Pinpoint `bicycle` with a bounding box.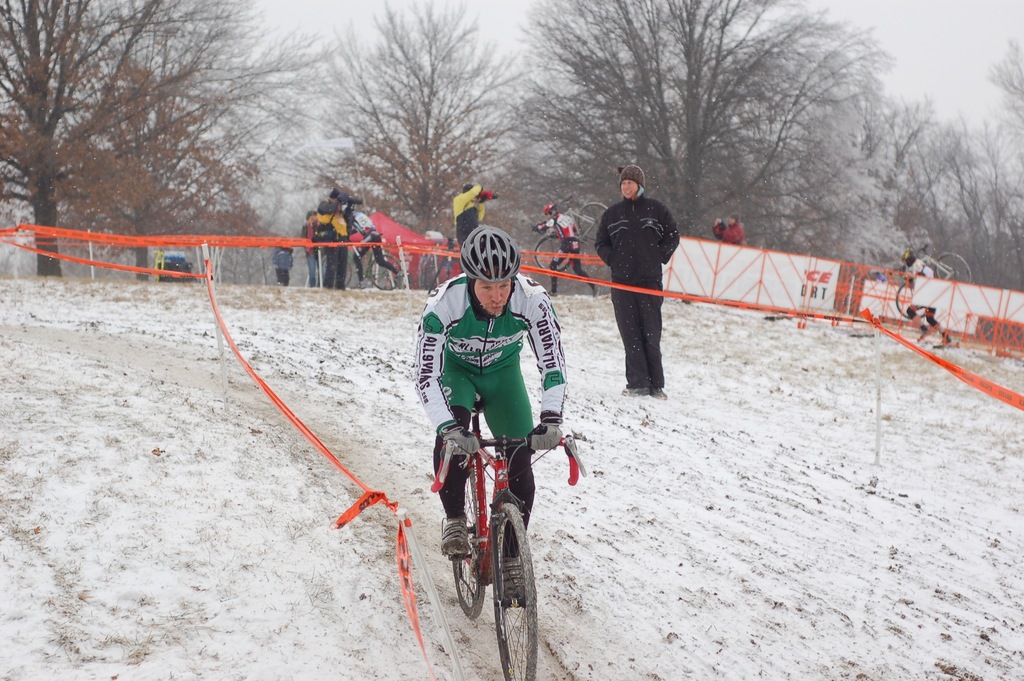
{"left": 534, "top": 195, "right": 612, "bottom": 279}.
